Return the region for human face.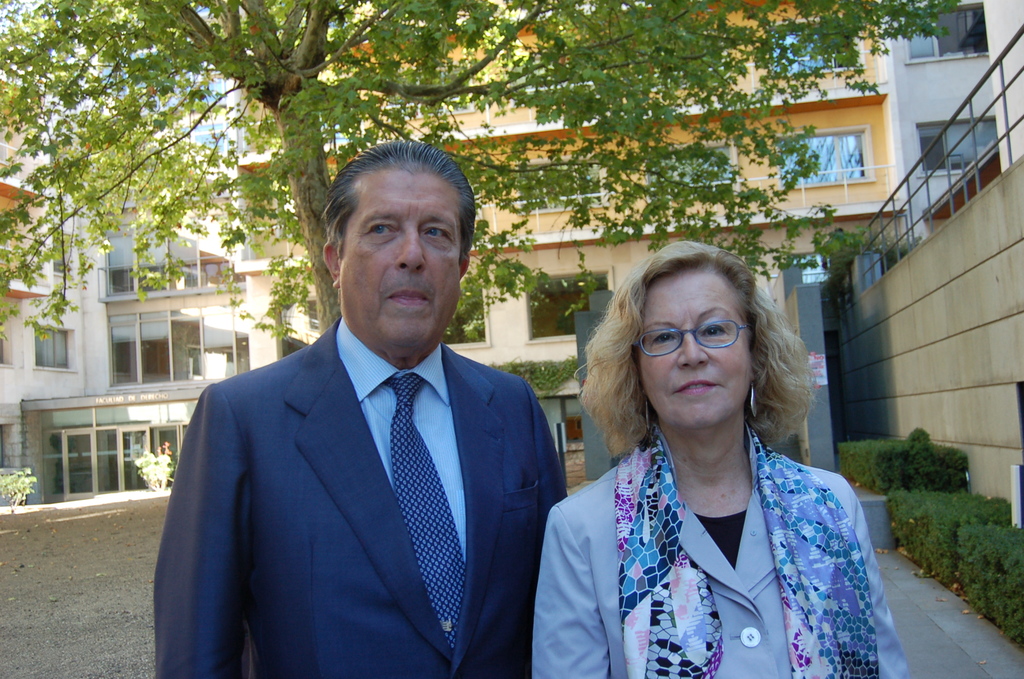
628,268,751,429.
